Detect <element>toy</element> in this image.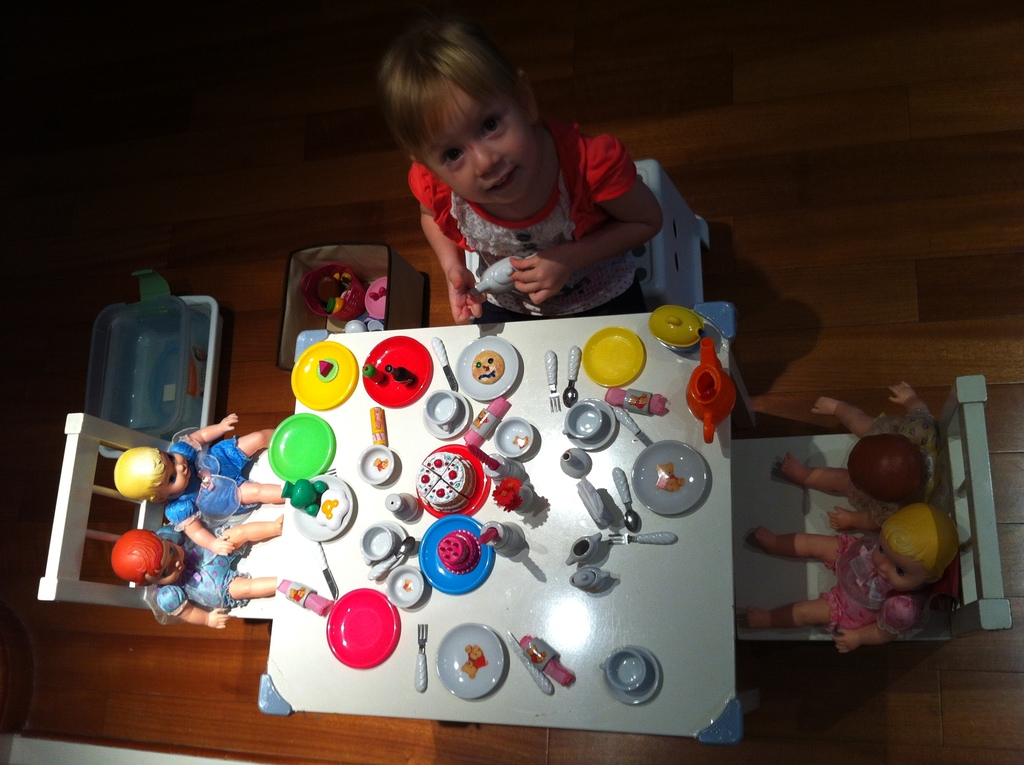
Detection: bbox=(369, 408, 387, 446).
